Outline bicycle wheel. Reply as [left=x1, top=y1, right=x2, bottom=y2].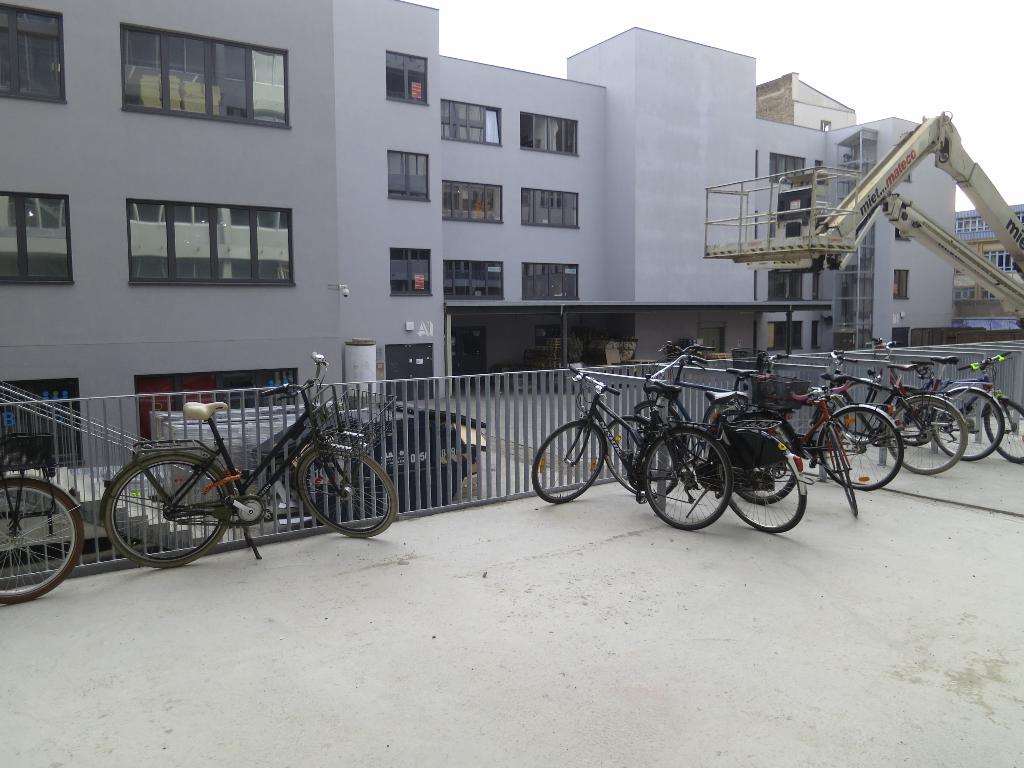
[left=736, top=416, right=798, bottom=510].
